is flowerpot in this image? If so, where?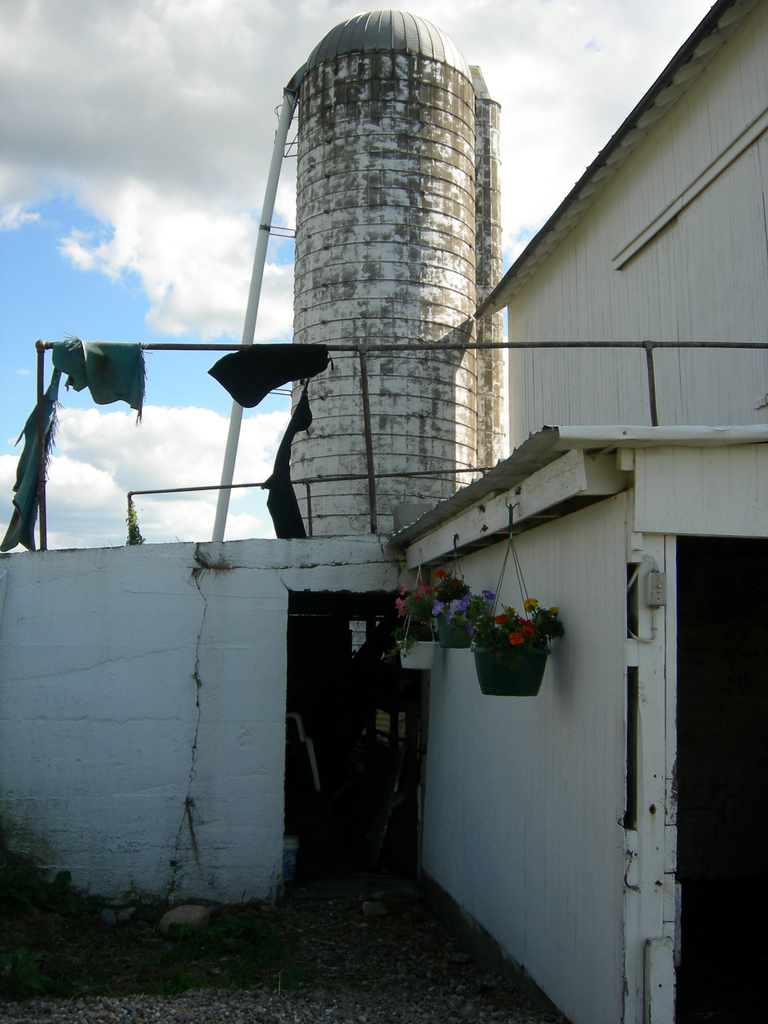
Yes, at rect(436, 611, 472, 652).
